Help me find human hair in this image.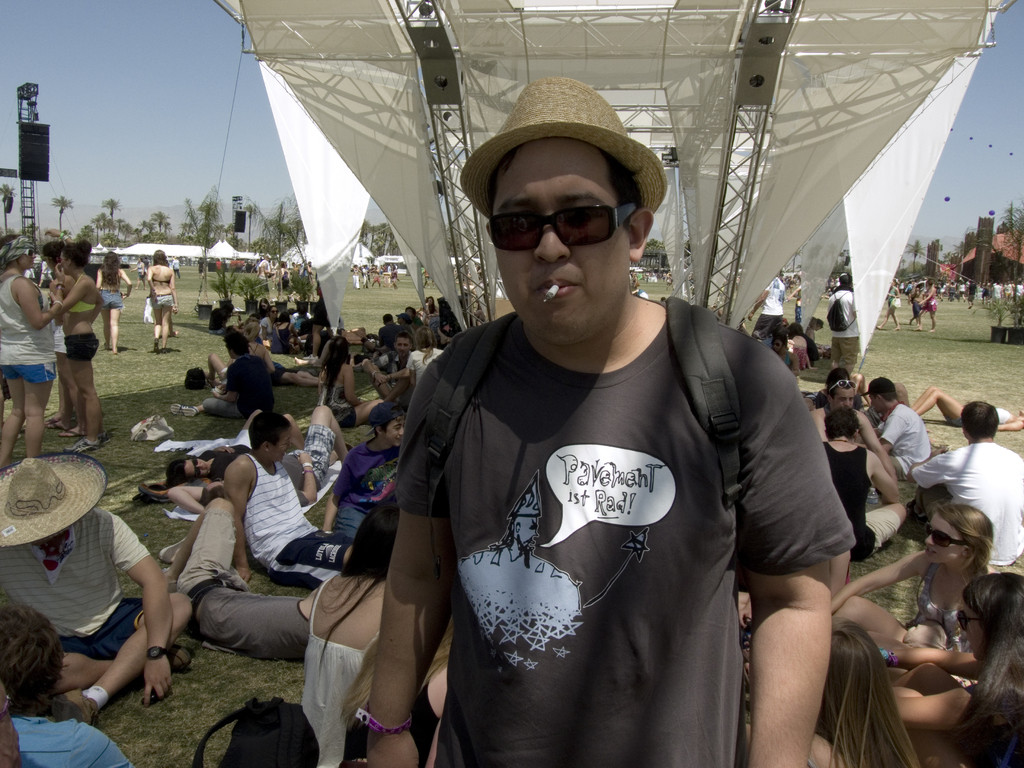
Found it: select_region(495, 157, 637, 223).
